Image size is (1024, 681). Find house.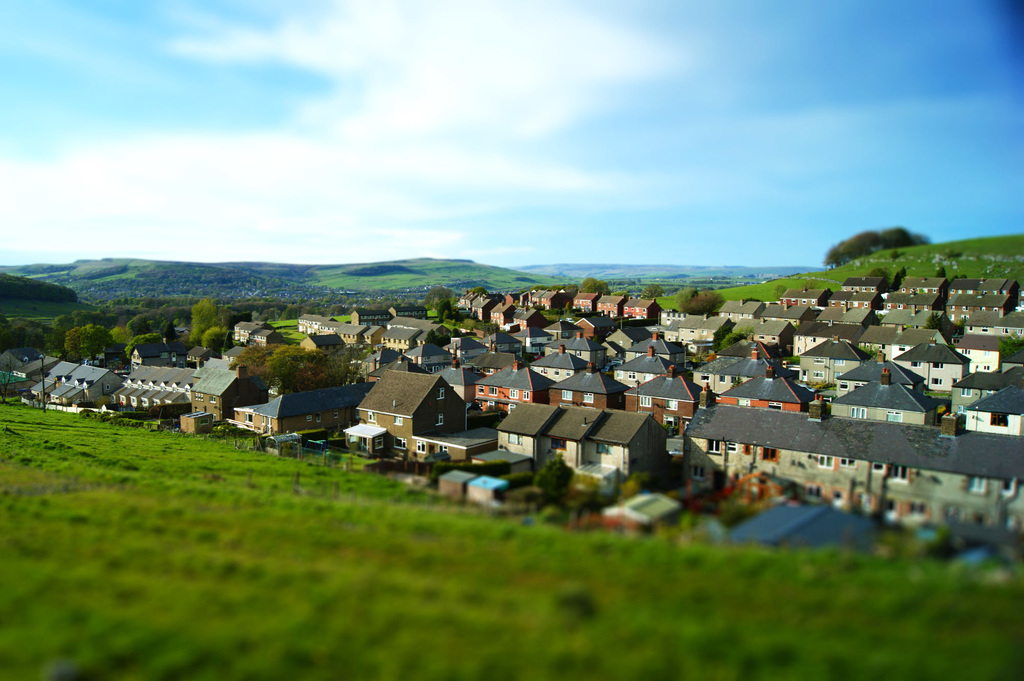
BBox(764, 300, 808, 326).
